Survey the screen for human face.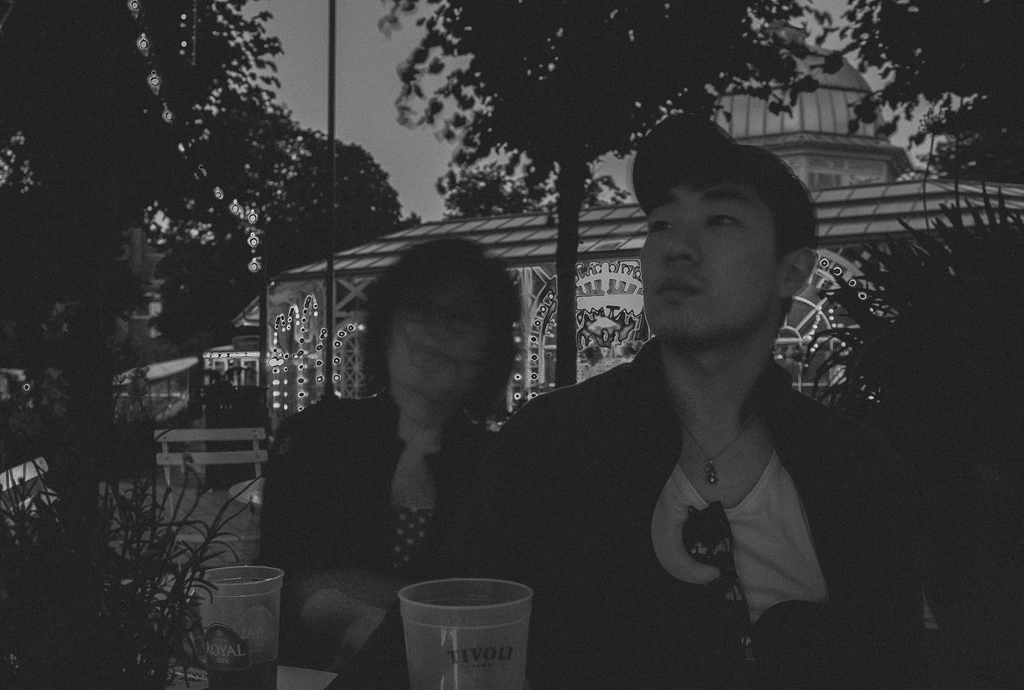
Survey found: x1=387 y1=307 x2=490 y2=424.
